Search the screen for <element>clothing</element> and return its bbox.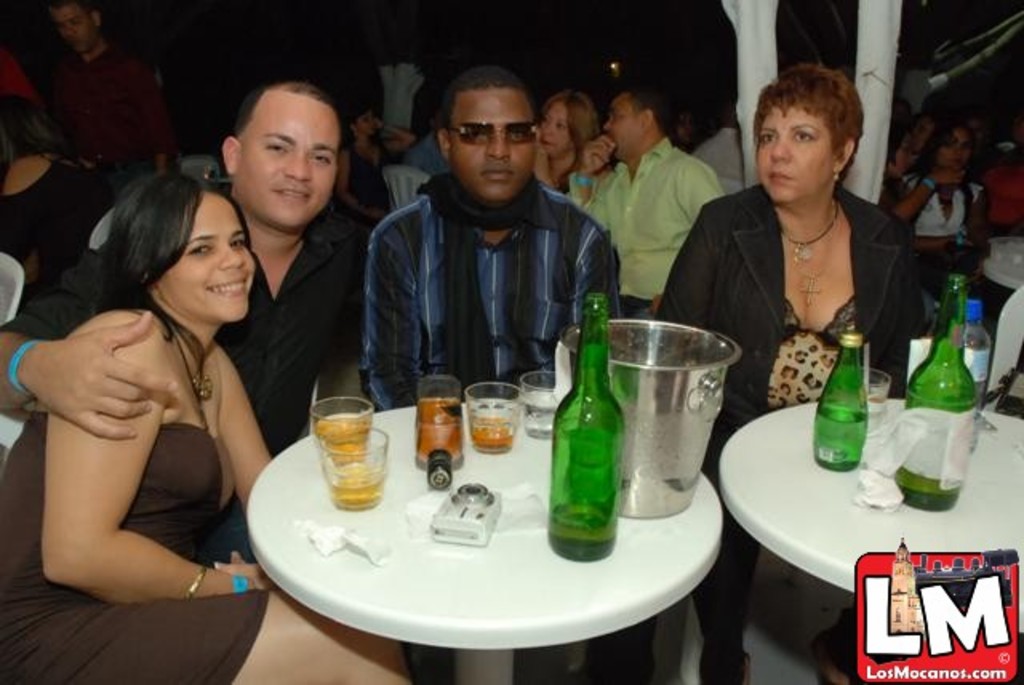
Found: box(37, 53, 173, 178).
